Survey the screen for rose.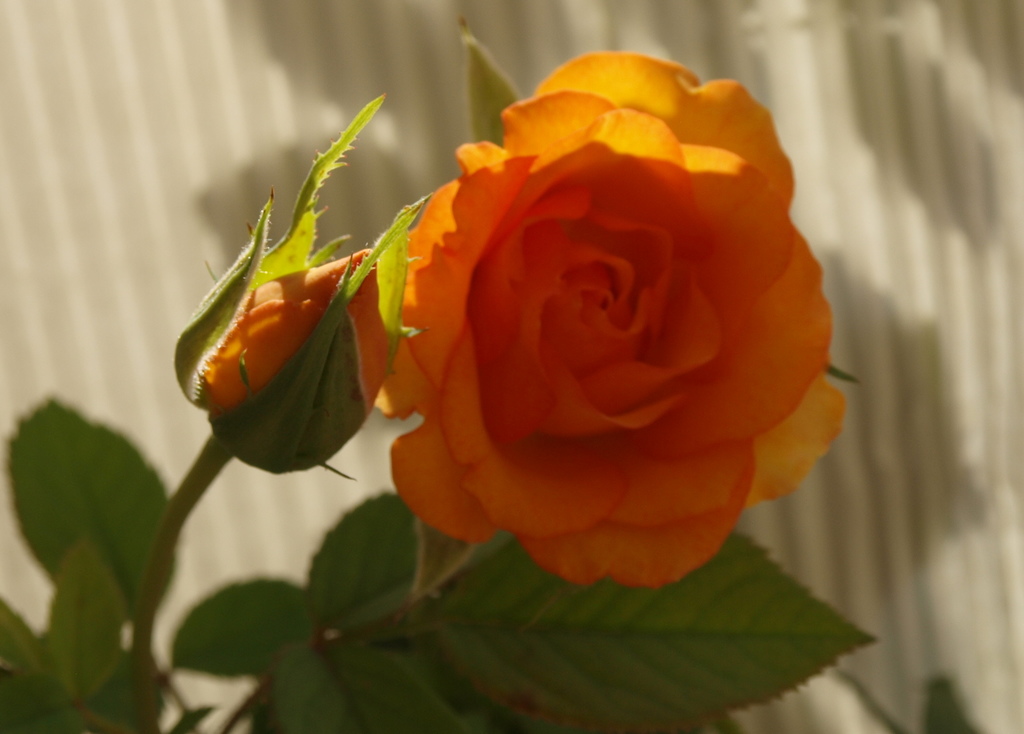
Survey found: (left=376, top=45, right=848, bottom=591).
